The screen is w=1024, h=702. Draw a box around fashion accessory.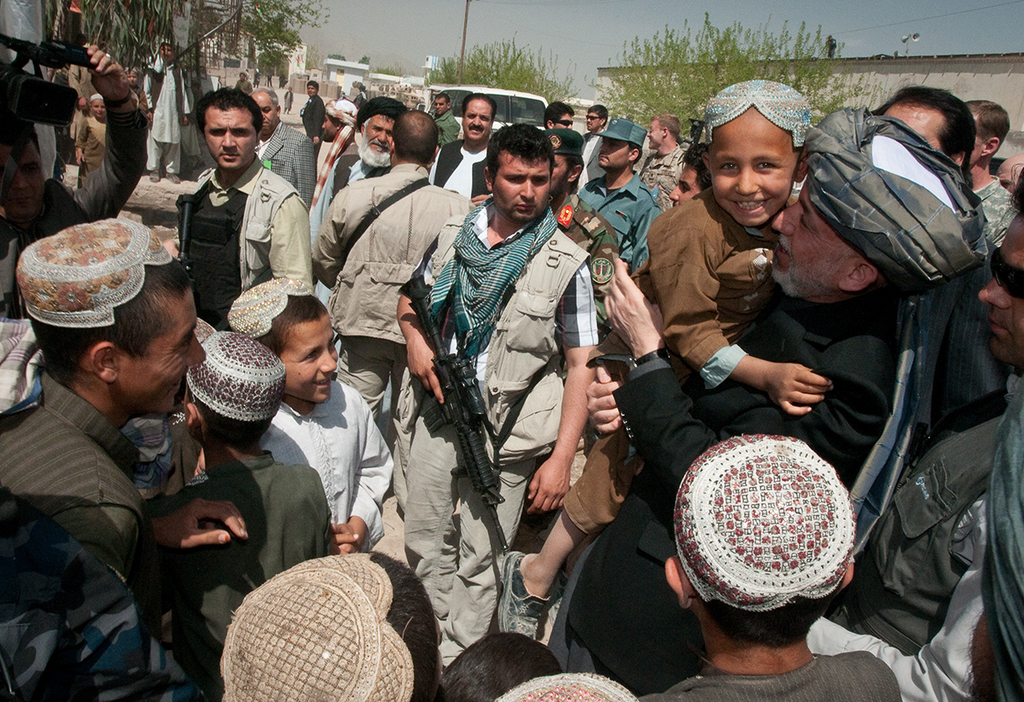
424/194/559/360.
